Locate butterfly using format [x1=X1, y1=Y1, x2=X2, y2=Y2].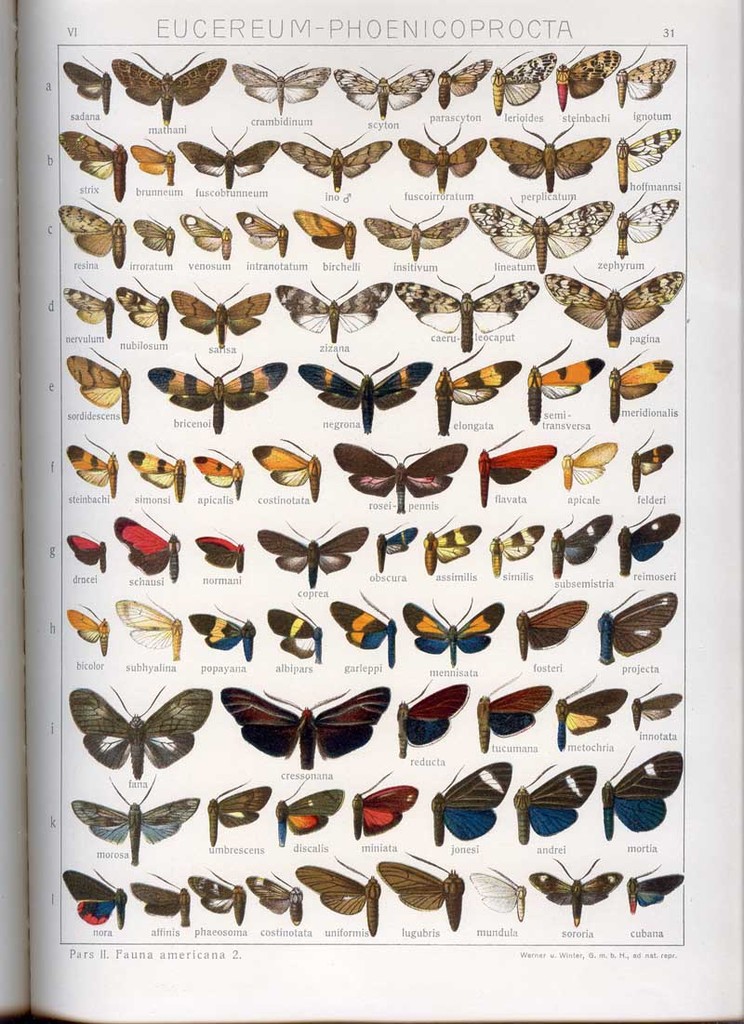
[x1=399, y1=118, x2=487, y2=193].
